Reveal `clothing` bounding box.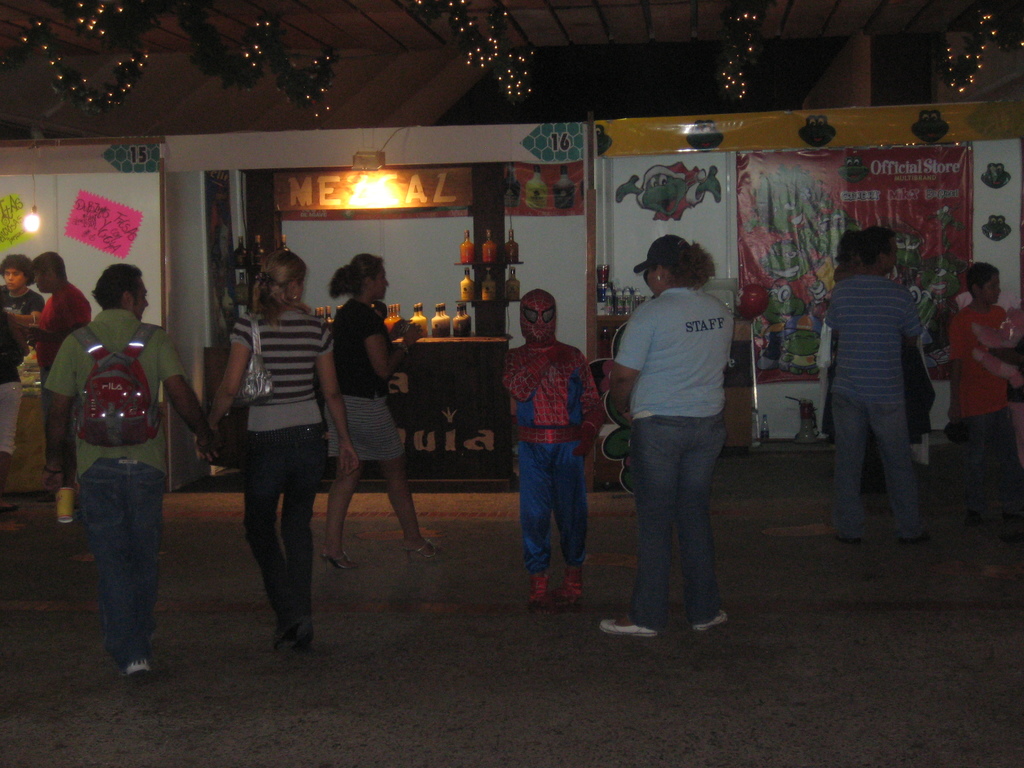
Revealed: 612 289 736 416.
